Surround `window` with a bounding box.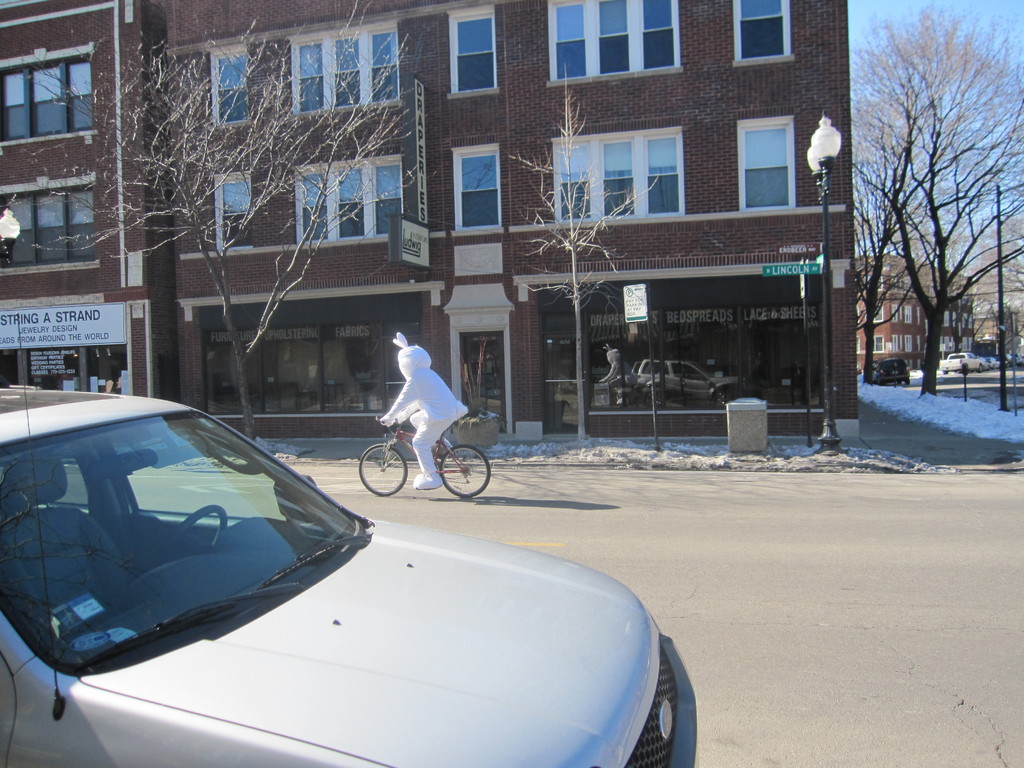
region(0, 177, 96, 278).
